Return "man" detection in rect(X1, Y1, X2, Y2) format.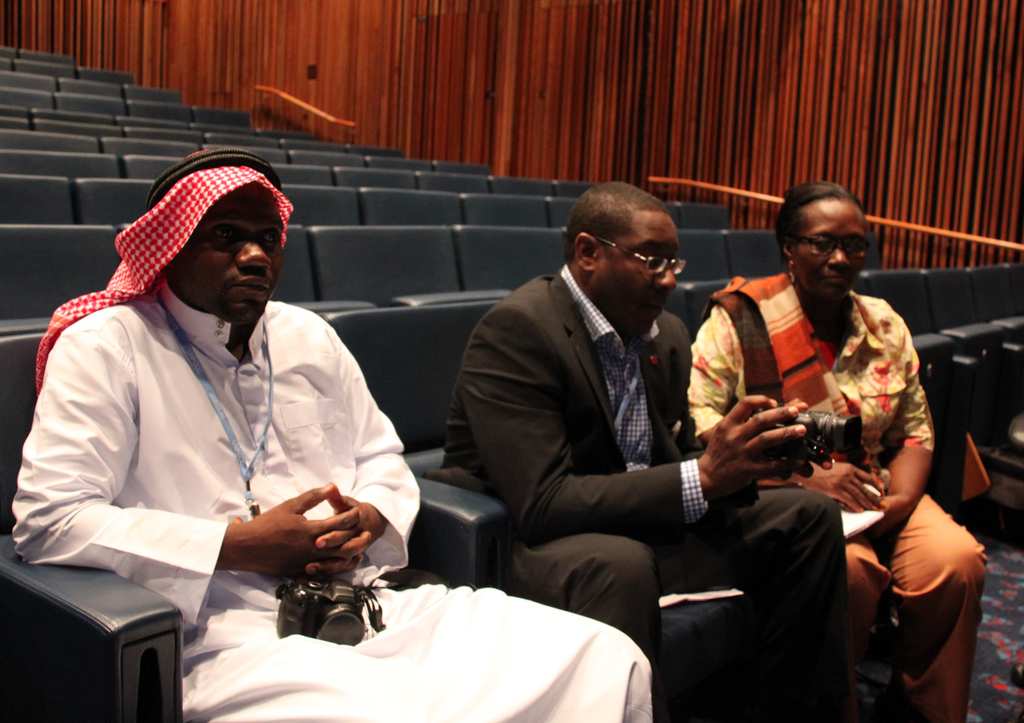
rect(425, 177, 850, 722).
